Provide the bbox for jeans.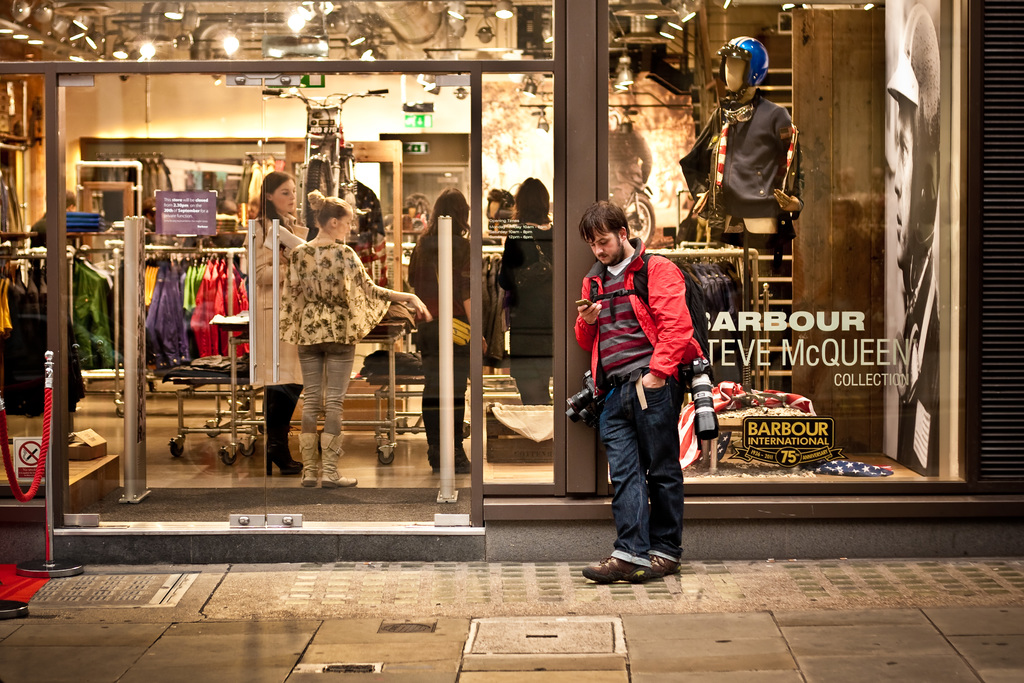
bbox=(298, 348, 356, 435).
